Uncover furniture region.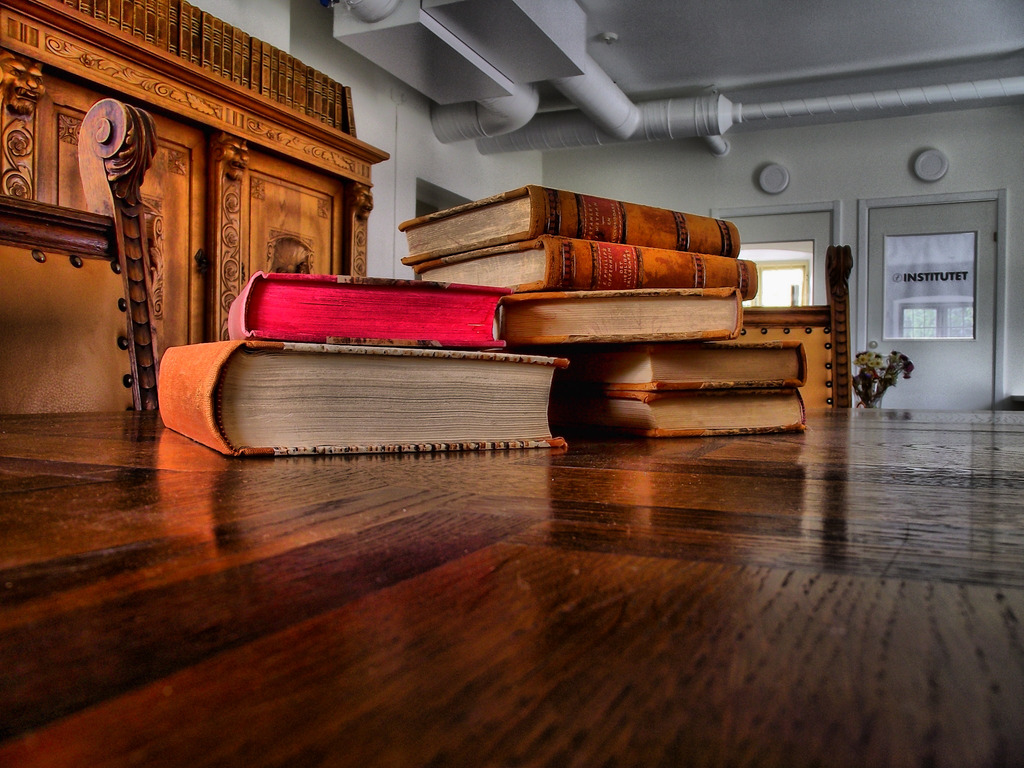
Uncovered: box(0, 411, 1023, 767).
